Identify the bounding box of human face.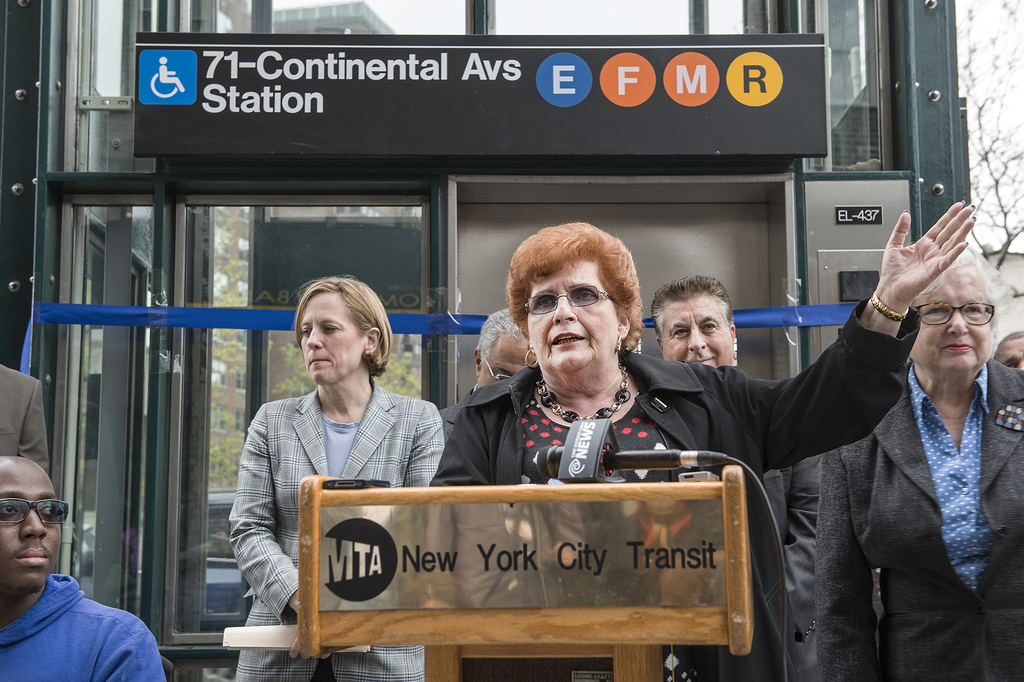
locate(301, 292, 362, 386).
